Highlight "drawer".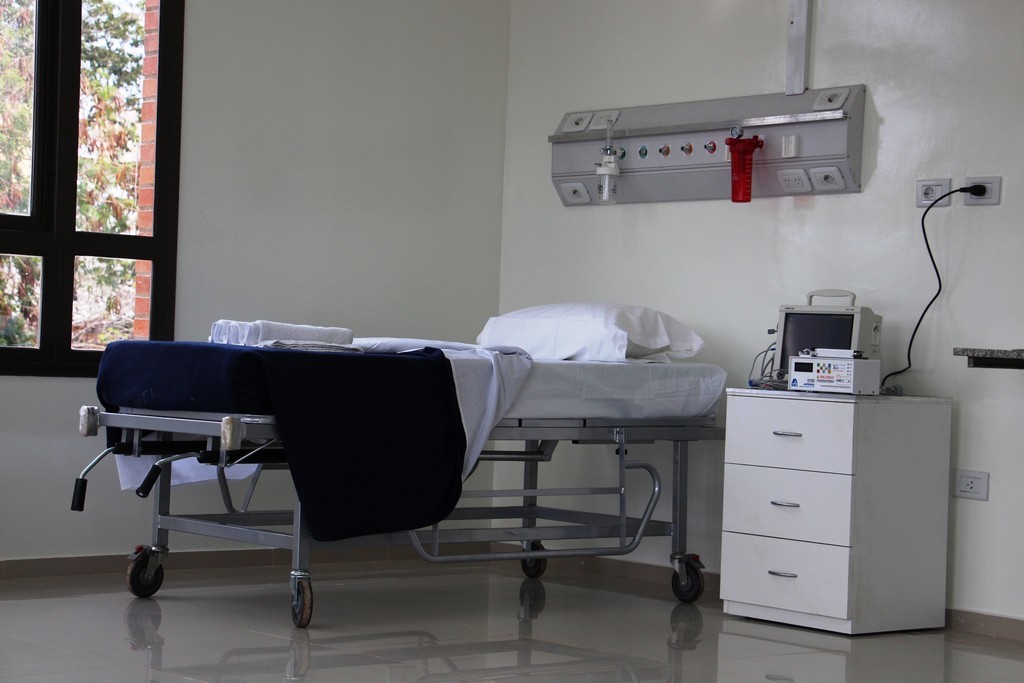
Highlighted region: bbox=[729, 464, 948, 544].
